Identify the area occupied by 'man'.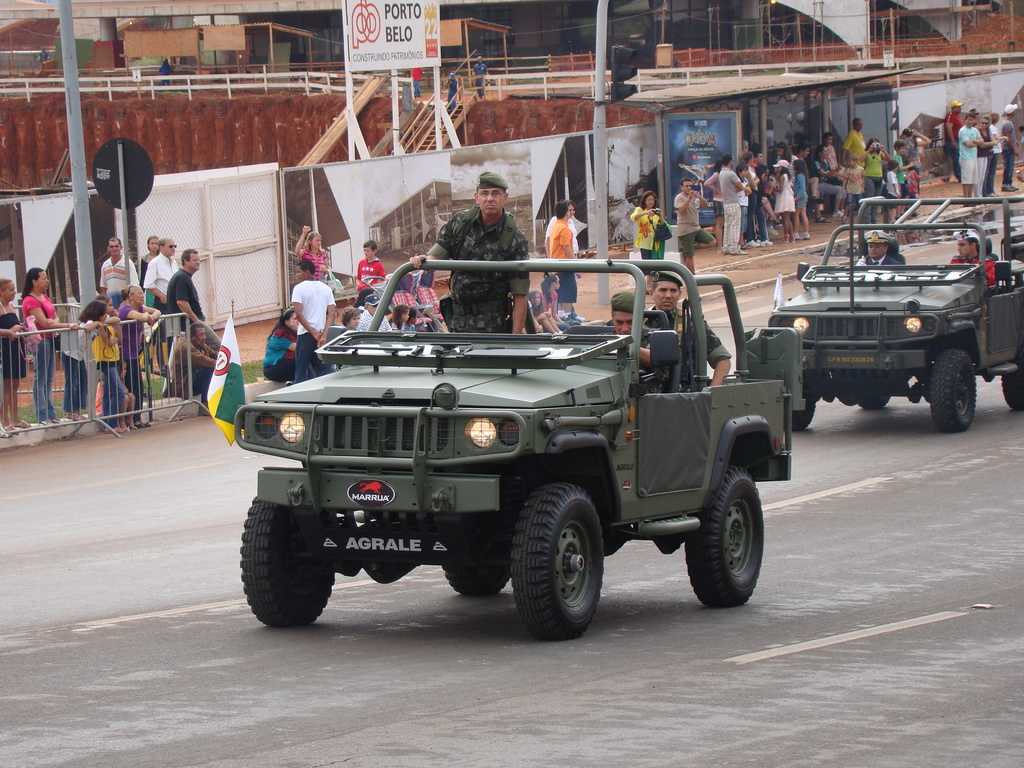
Area: locate(146, 236, 179, 372).
